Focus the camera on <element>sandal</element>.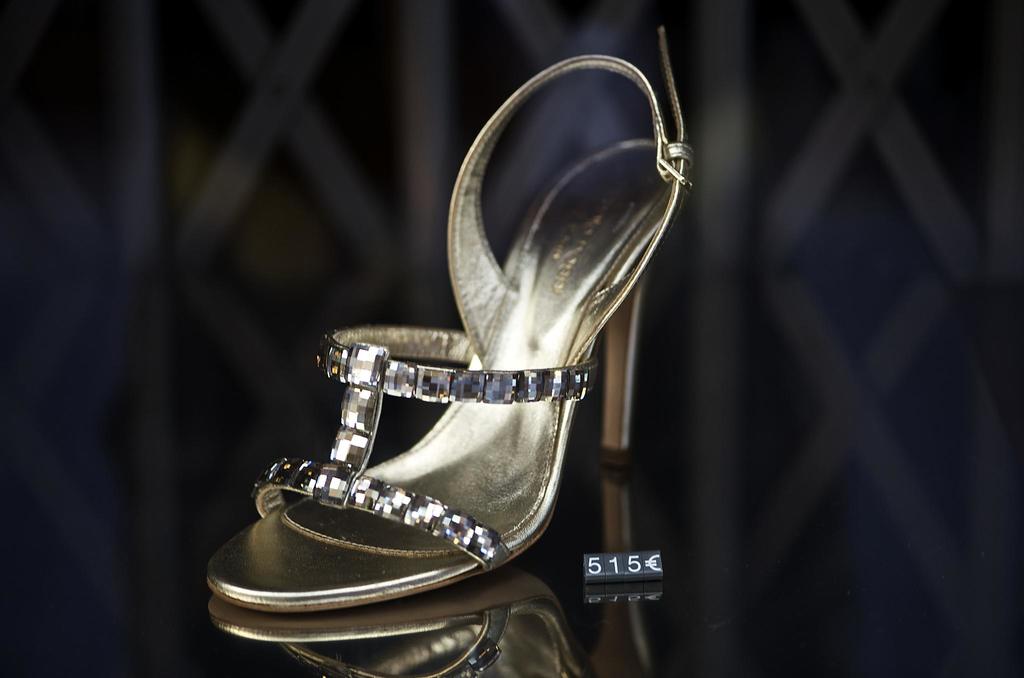
Focus region: 143:54:726:656.
